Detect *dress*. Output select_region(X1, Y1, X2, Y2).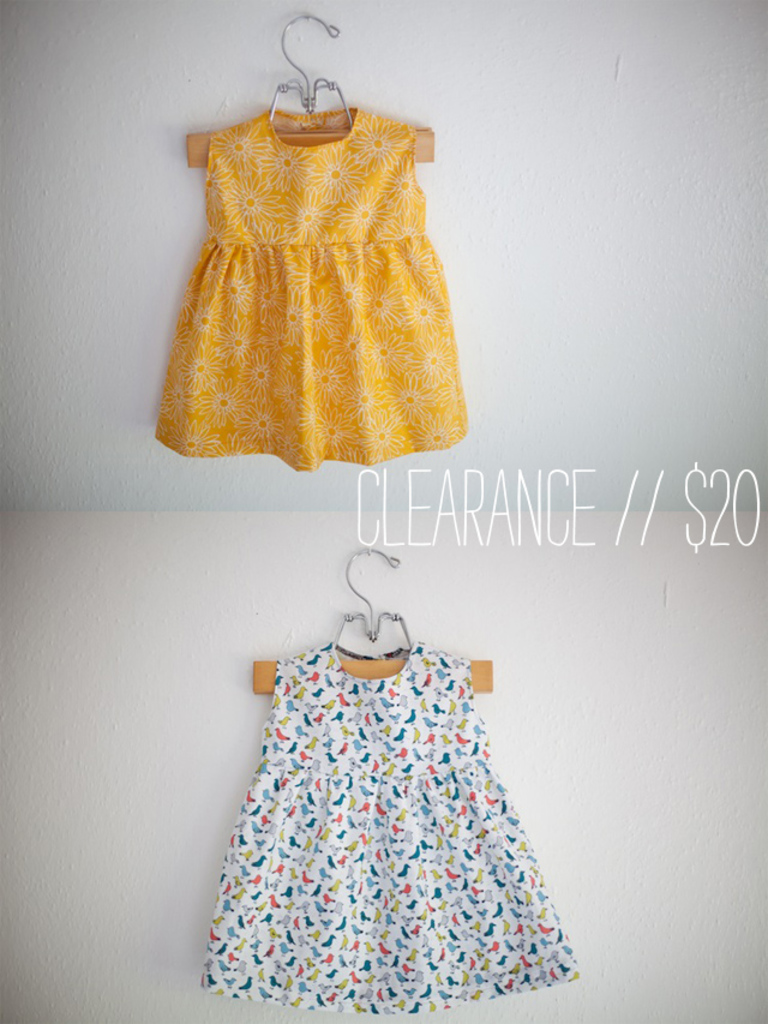
select_region(150, 107, 473, 478).
